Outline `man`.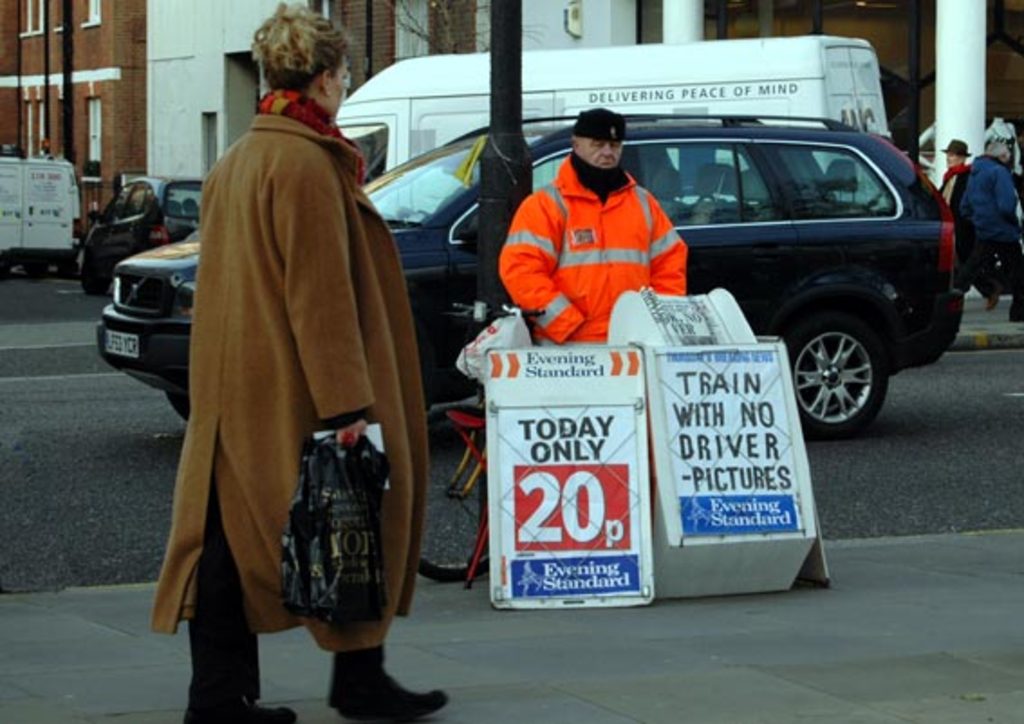
Outline: 484 112 708 370.
